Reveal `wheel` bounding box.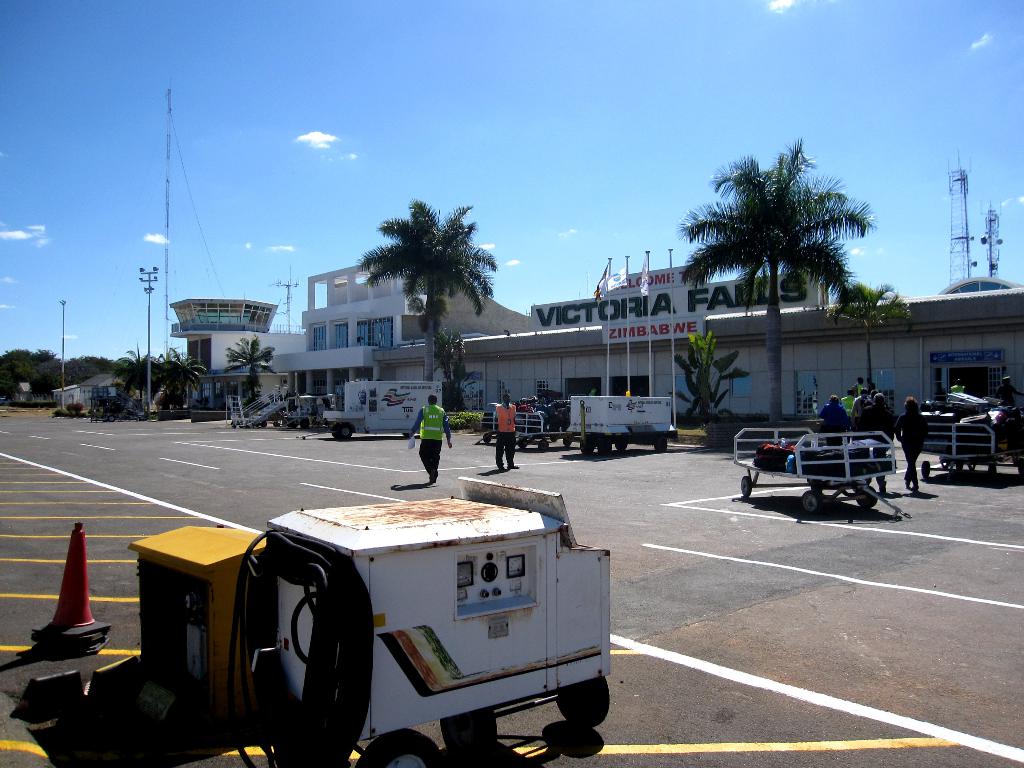
Revealed: 595,443,615,459.
